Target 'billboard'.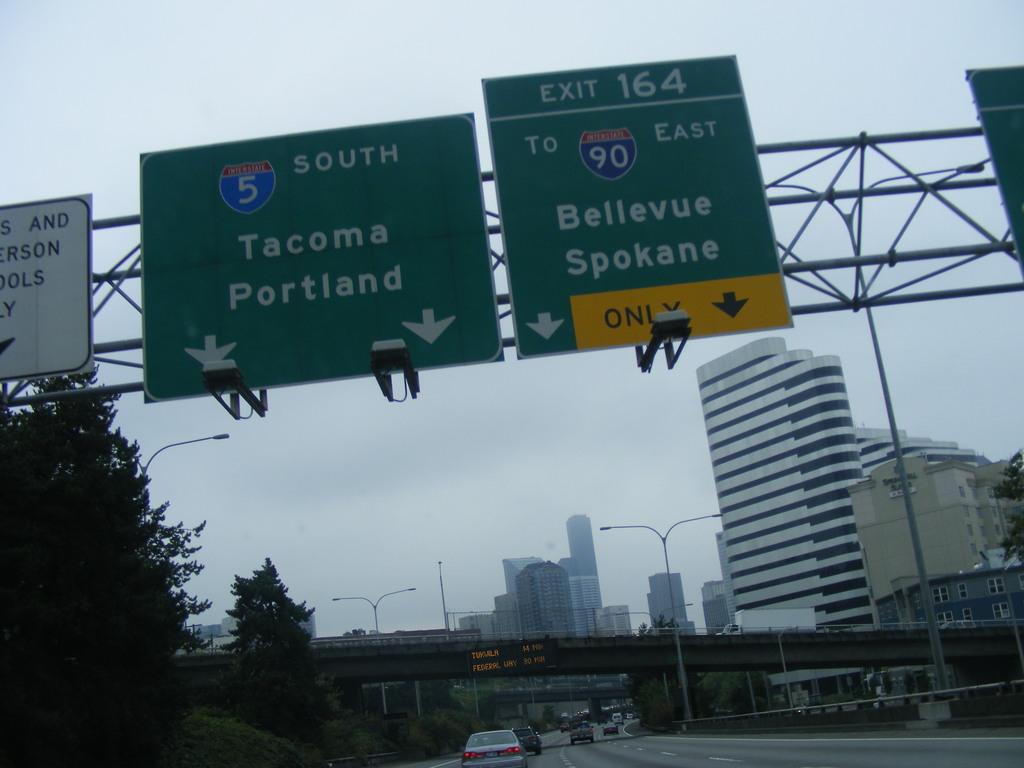
Target region: pyautogui.locateOnScreen(0, 192, 92, 379).
